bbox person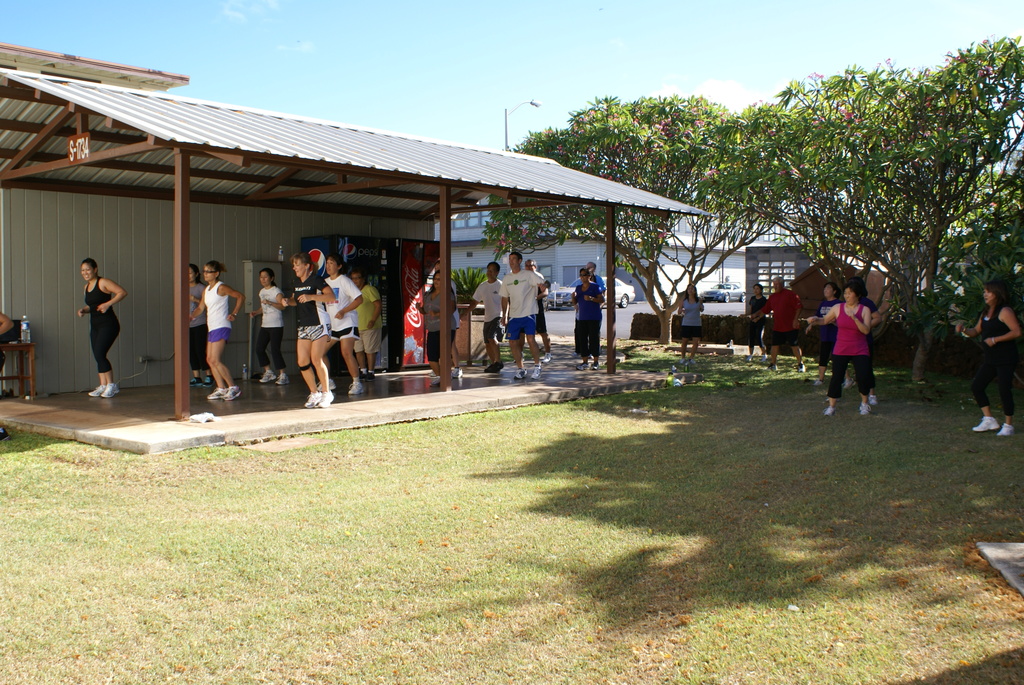
pyautogui.locateOnScreen(249, 266, 287, 386)
